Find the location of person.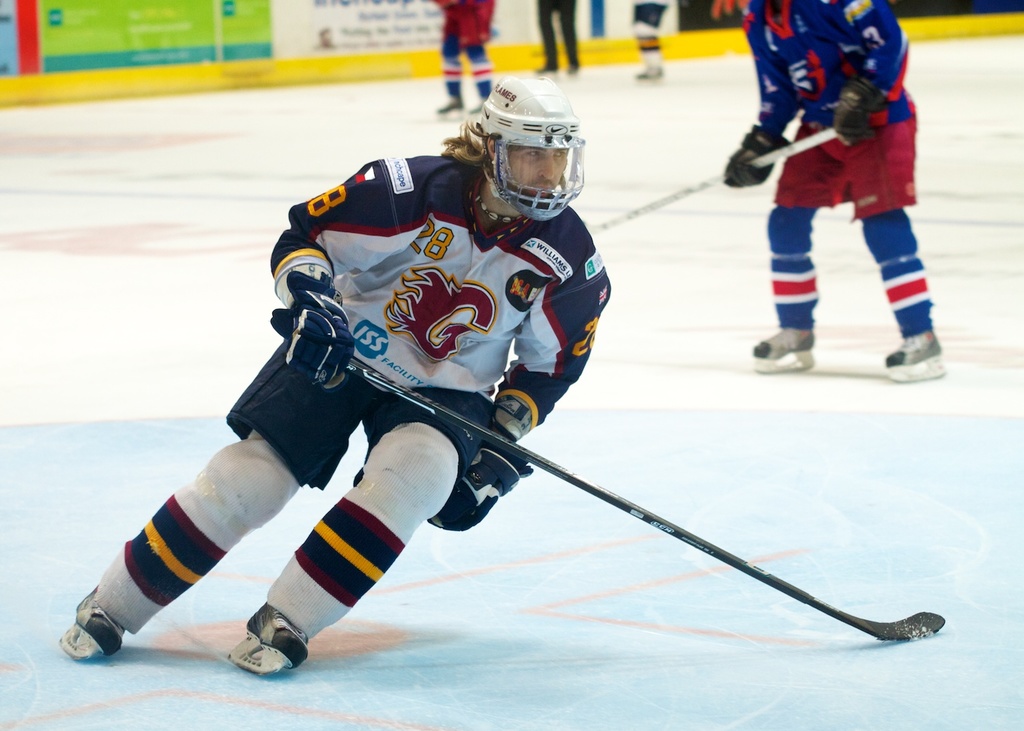
Location: x1=709, y1=0, x2=952, y2=381.
